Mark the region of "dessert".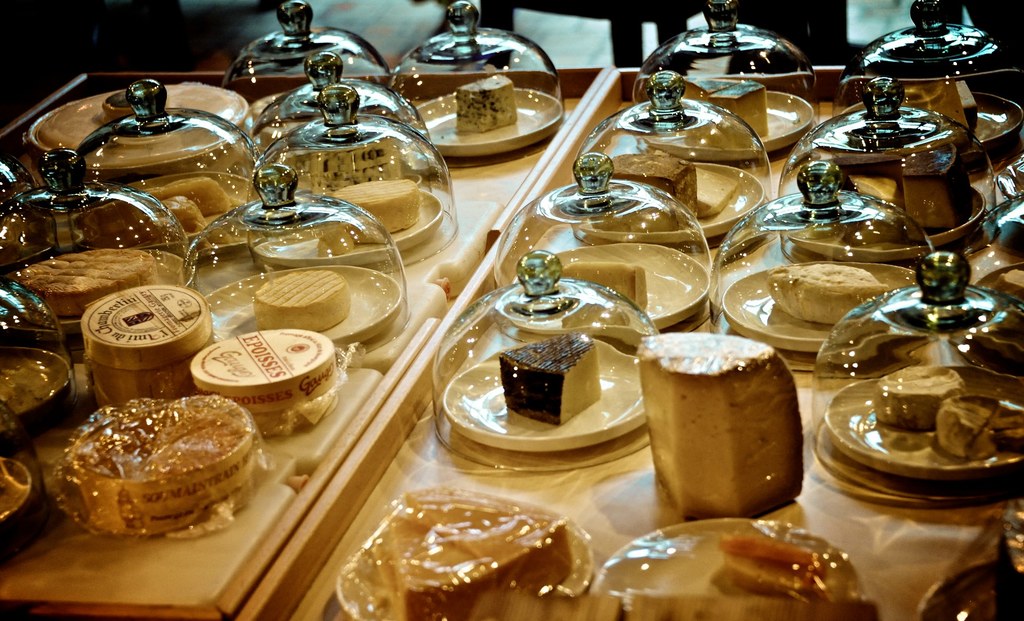
Region: <box>767,263,884,329</box>.
